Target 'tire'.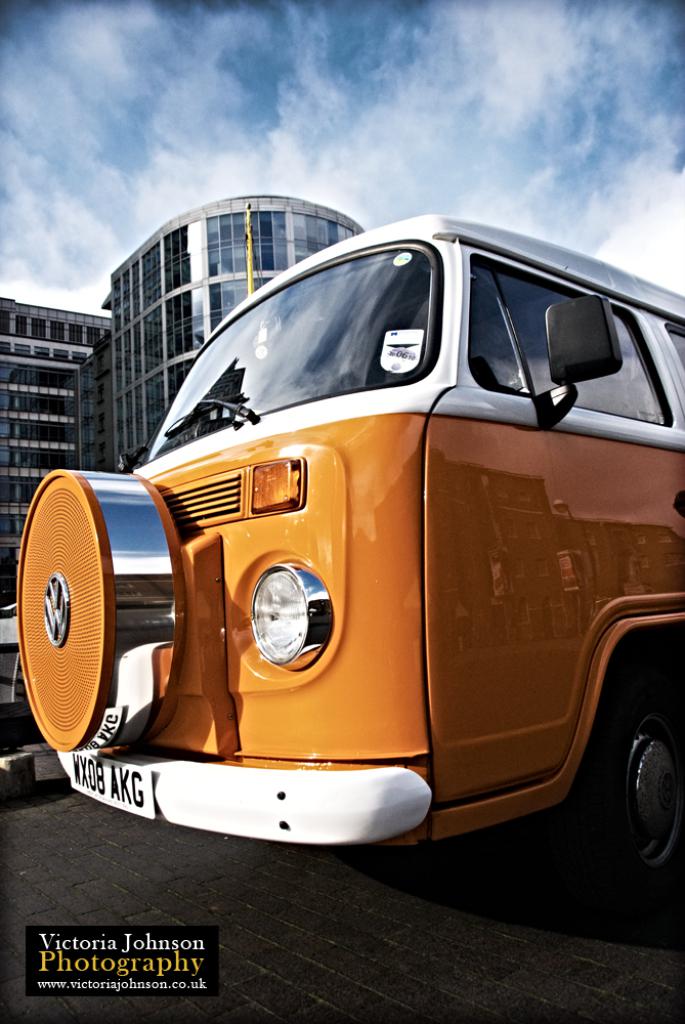
Target region: [576, 667, 684, 890].
